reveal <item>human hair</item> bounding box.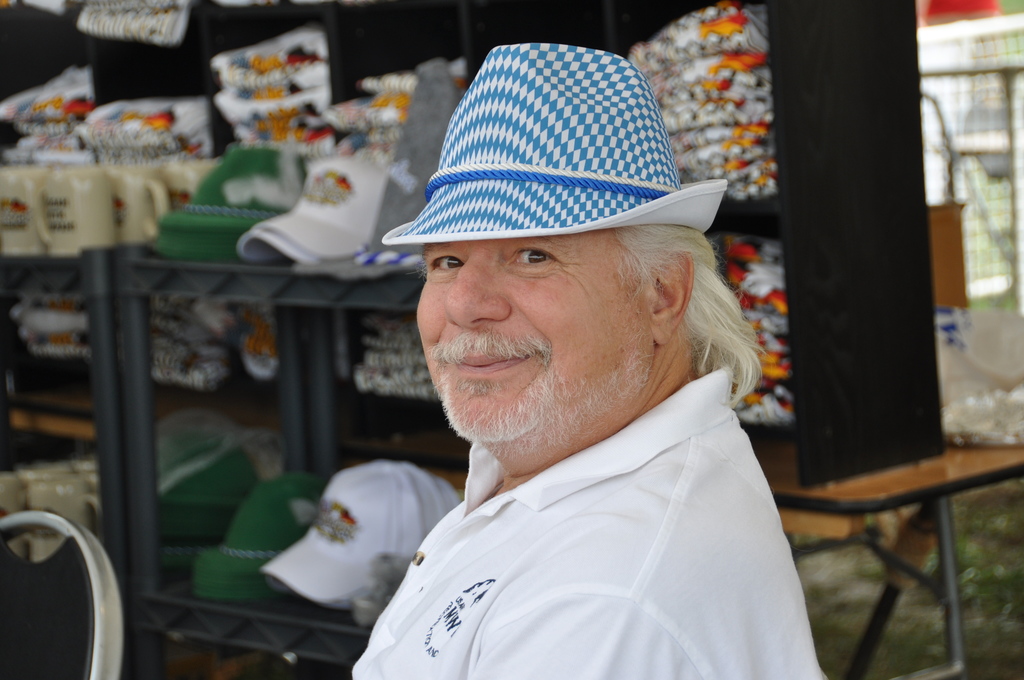
Revealed: bbox(614, 220, 772, 410).
